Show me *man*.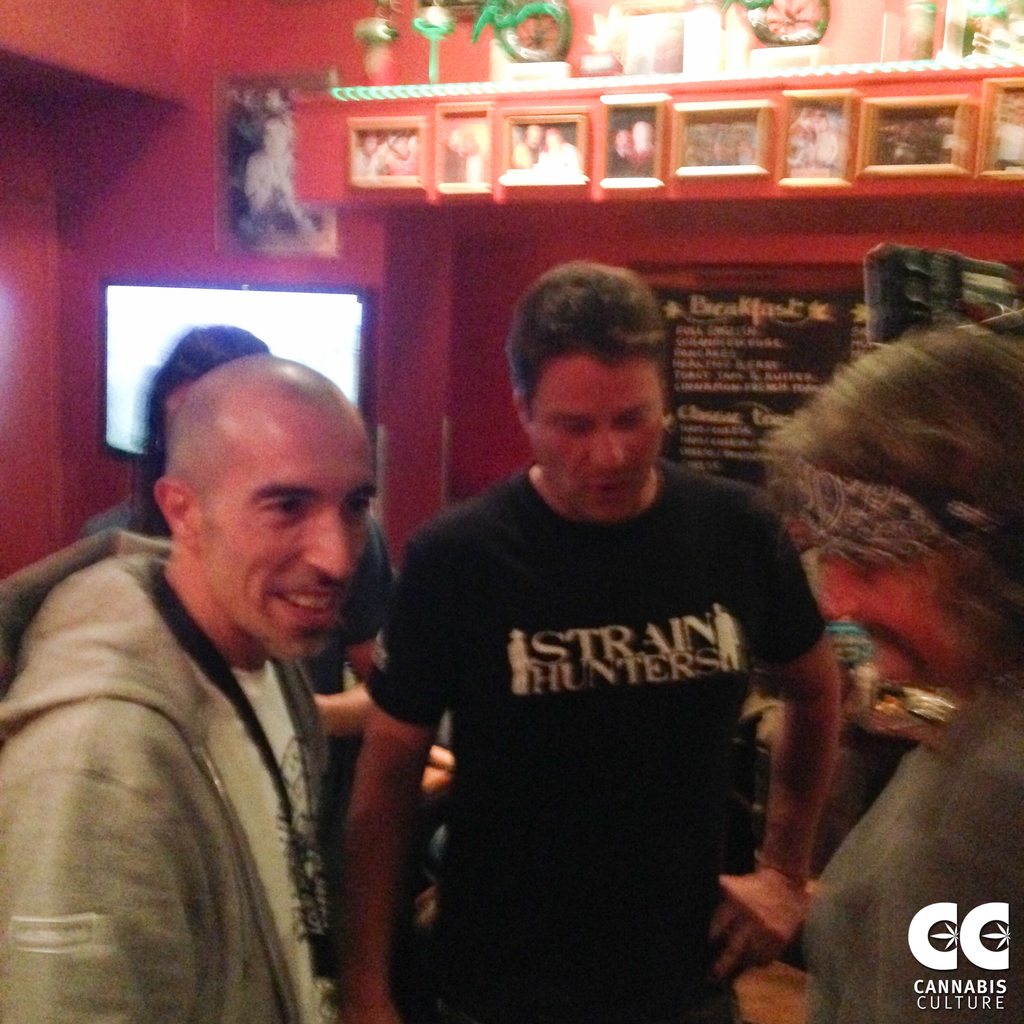
*man* is here: (left=356, top=243, right=852, bottom=1007).
